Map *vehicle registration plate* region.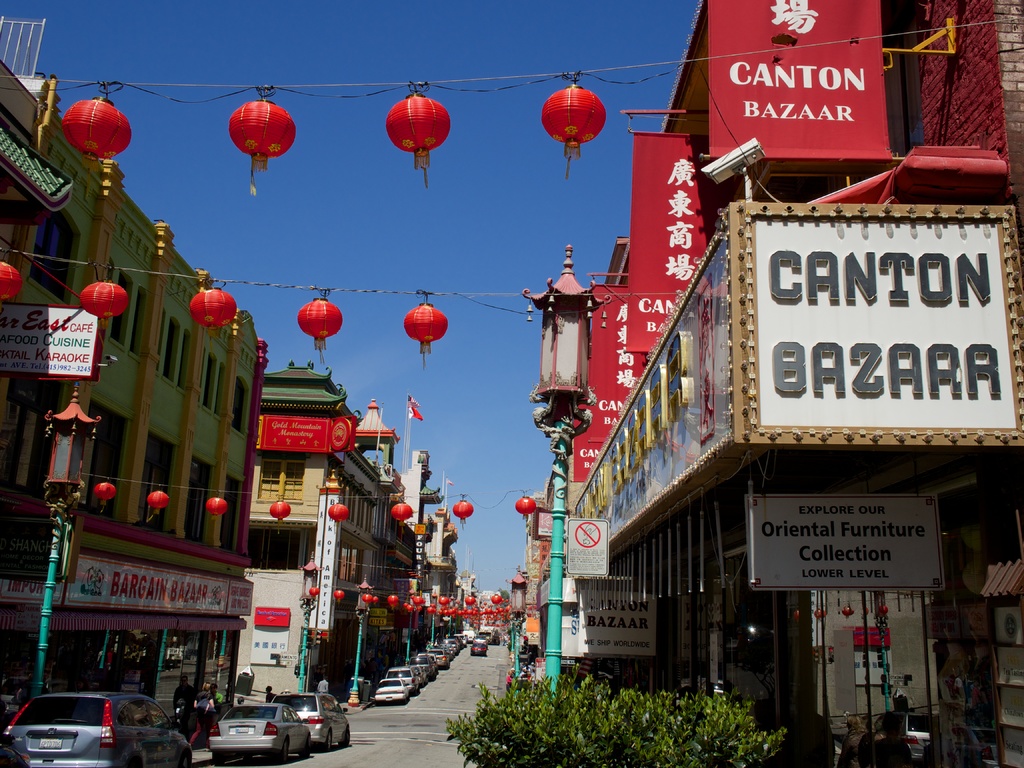
Mapped to 234:726:249:733.
